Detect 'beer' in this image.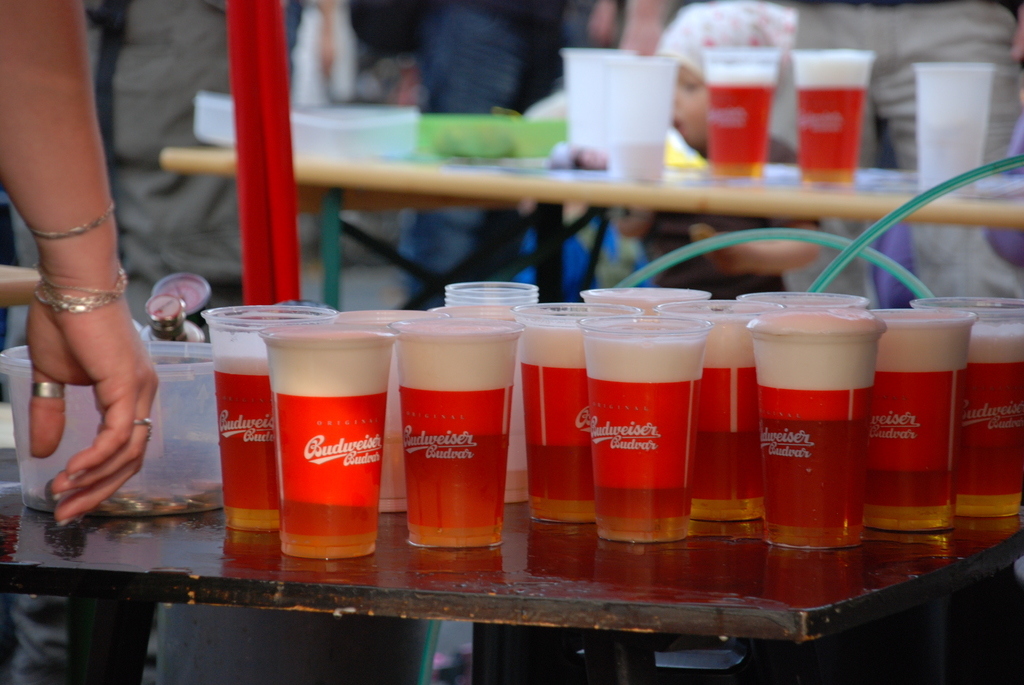
Detection: <box>662,295,793,527</box>.
